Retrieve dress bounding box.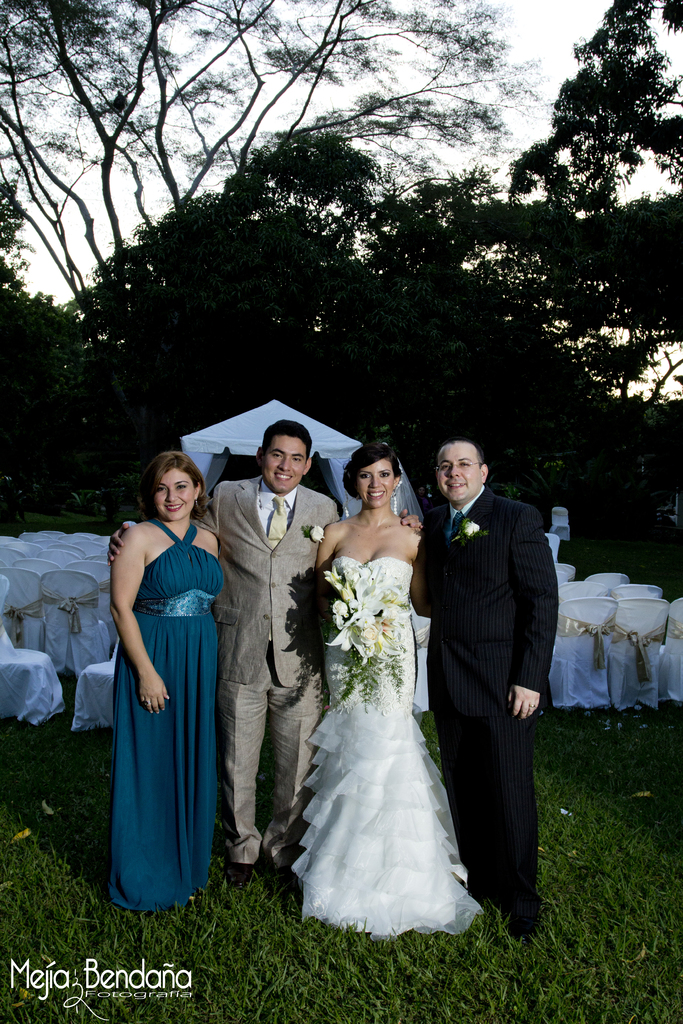
Bounding box: [107,517,227,895].
